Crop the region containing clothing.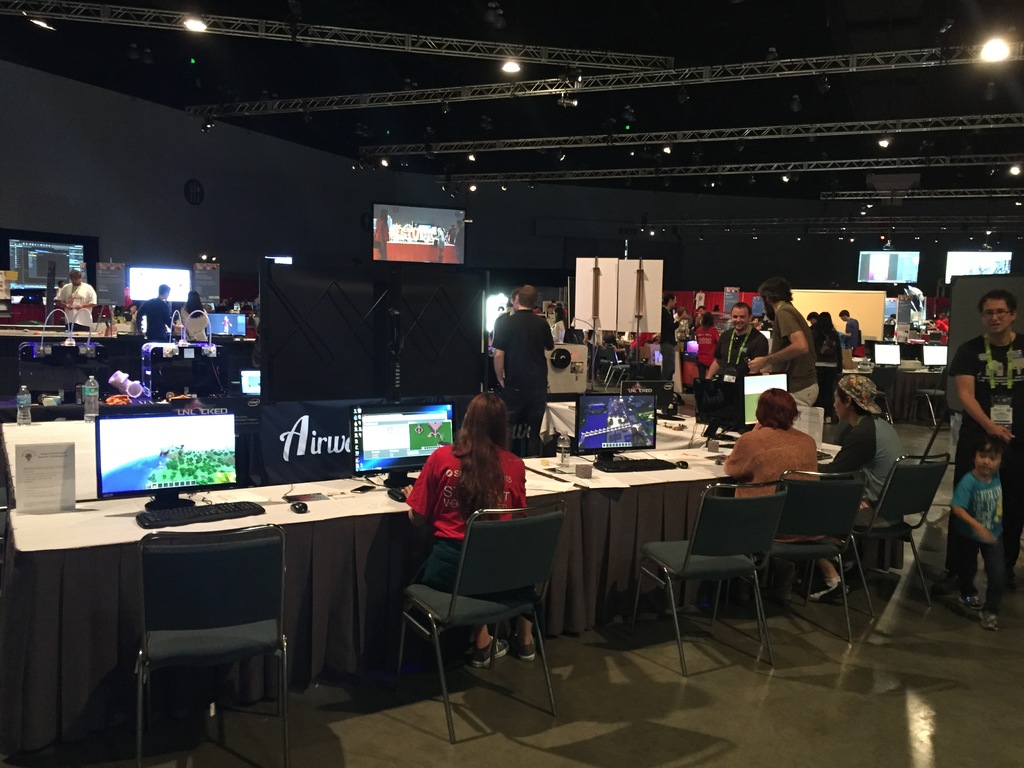
Crop region: x1=949 y1=335 x2=1023 y2=573.
